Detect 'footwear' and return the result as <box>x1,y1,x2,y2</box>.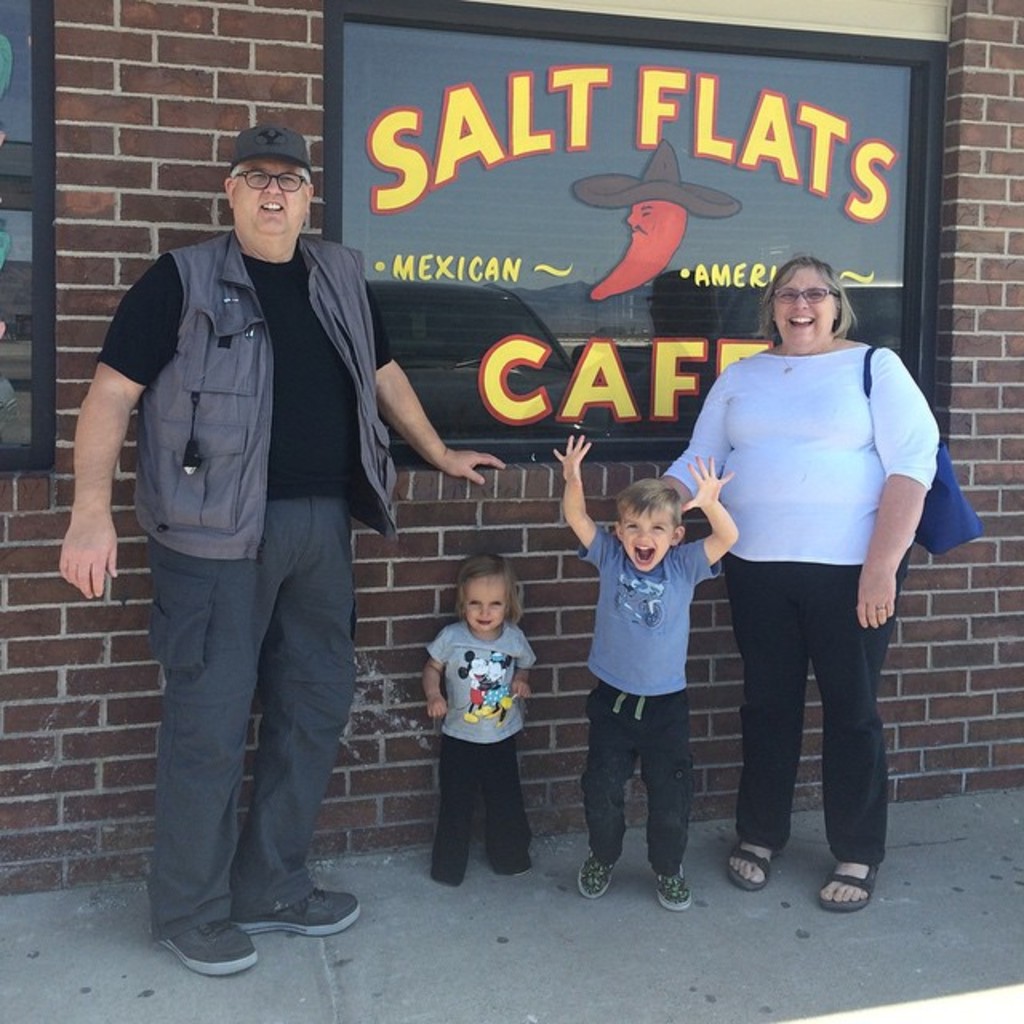
<box>146,915,270,976</box>.
